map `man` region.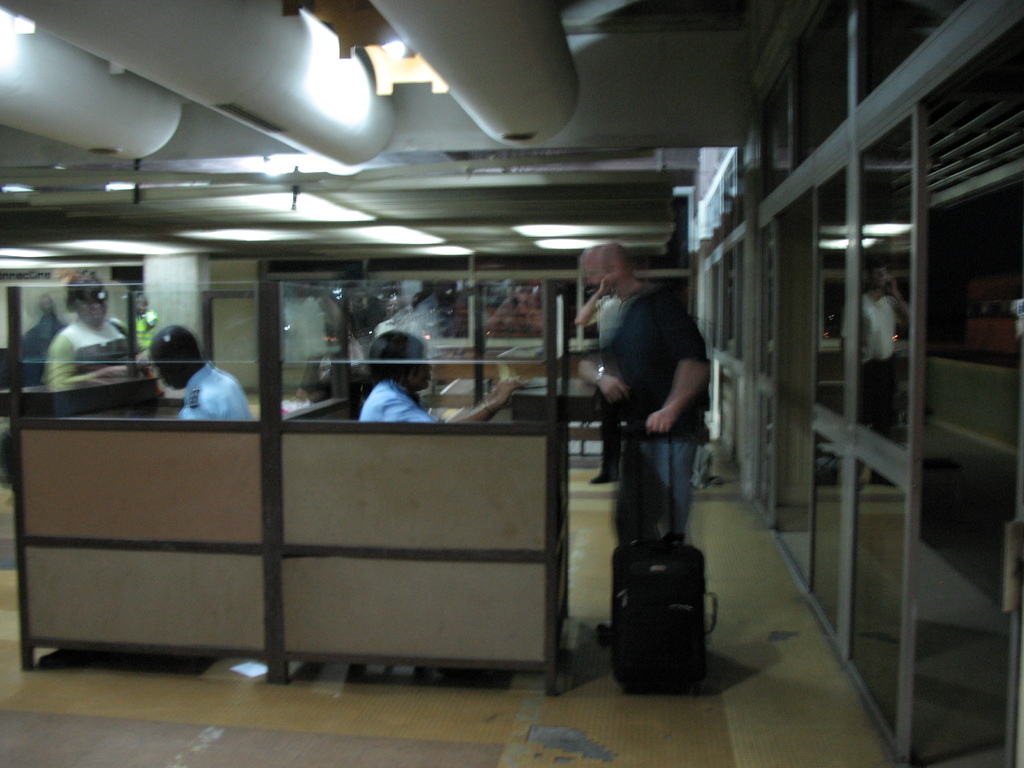
Mapped to bbox=[572, 244, 719, 602].
